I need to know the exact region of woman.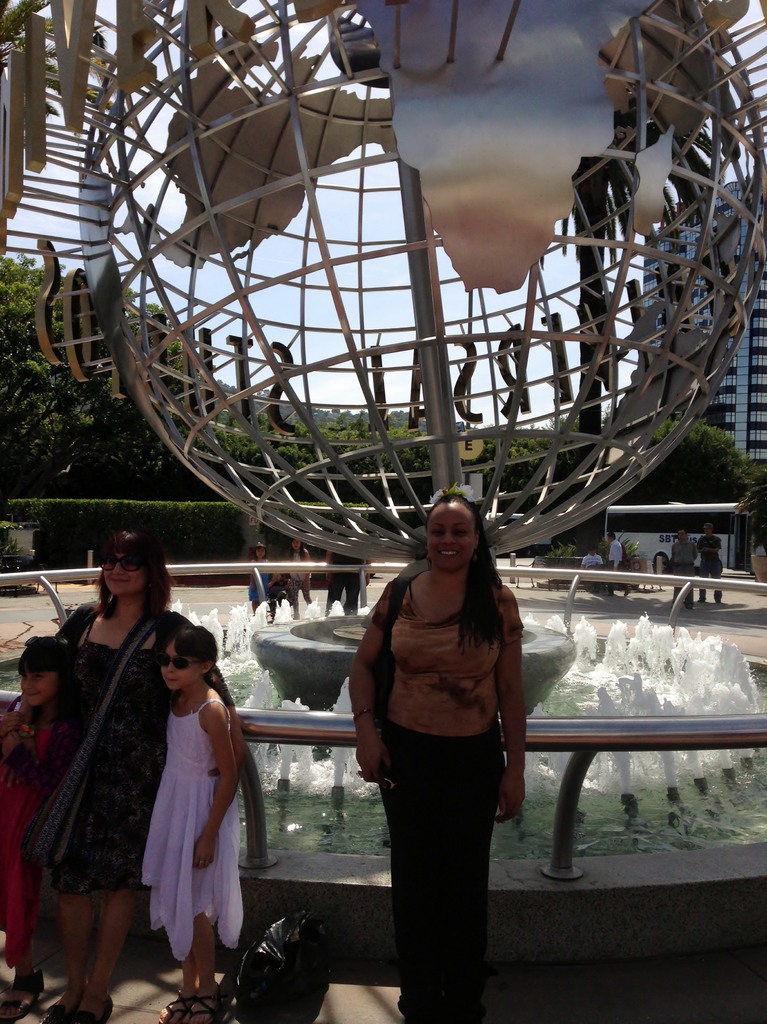
Region: BBox(291, 536, 311, 612).
